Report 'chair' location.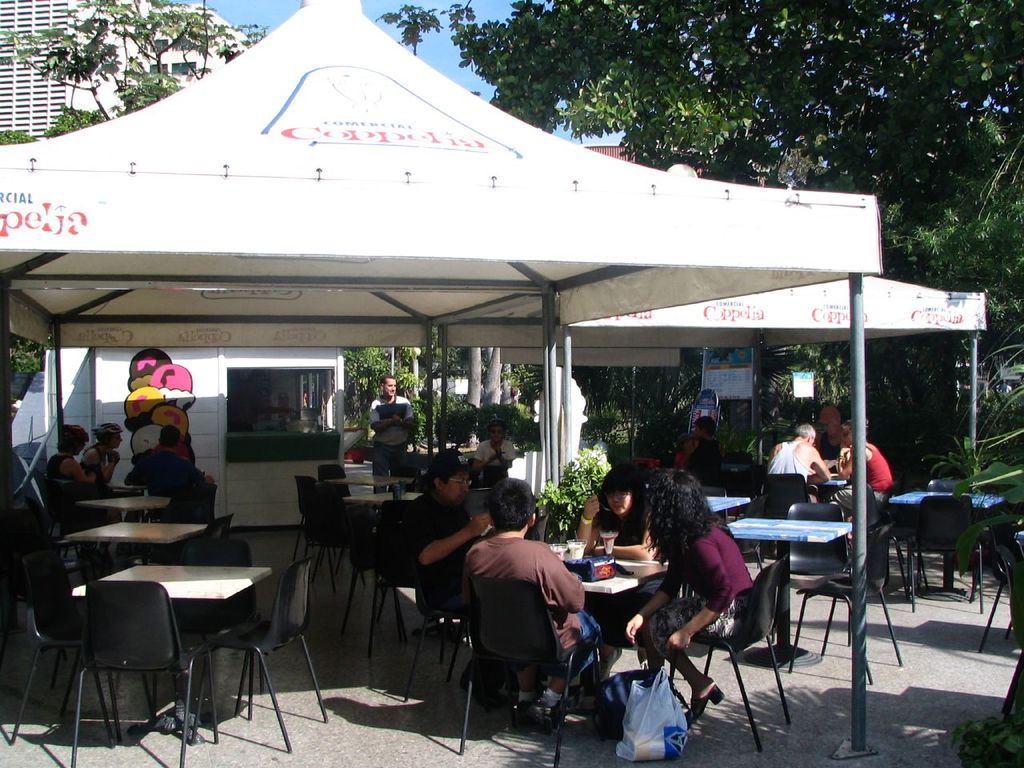
Report: x1=905, y1=495, x2=983, y2=614.
